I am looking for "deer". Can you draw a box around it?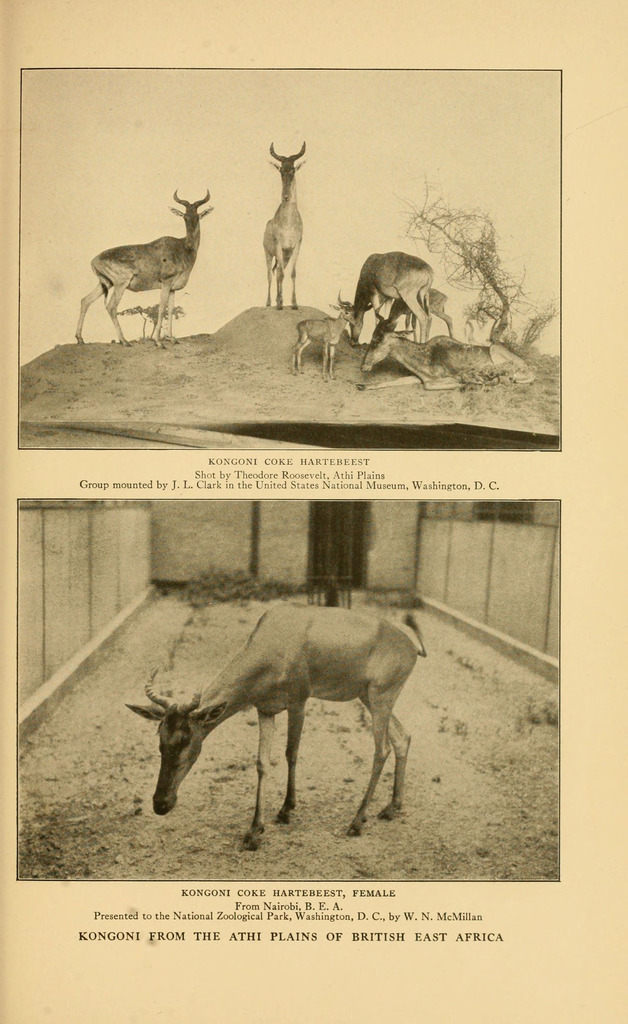
Sure, the bounding box is {"left": 124, "top": 600, "right": 426, "bottom": 853}.
